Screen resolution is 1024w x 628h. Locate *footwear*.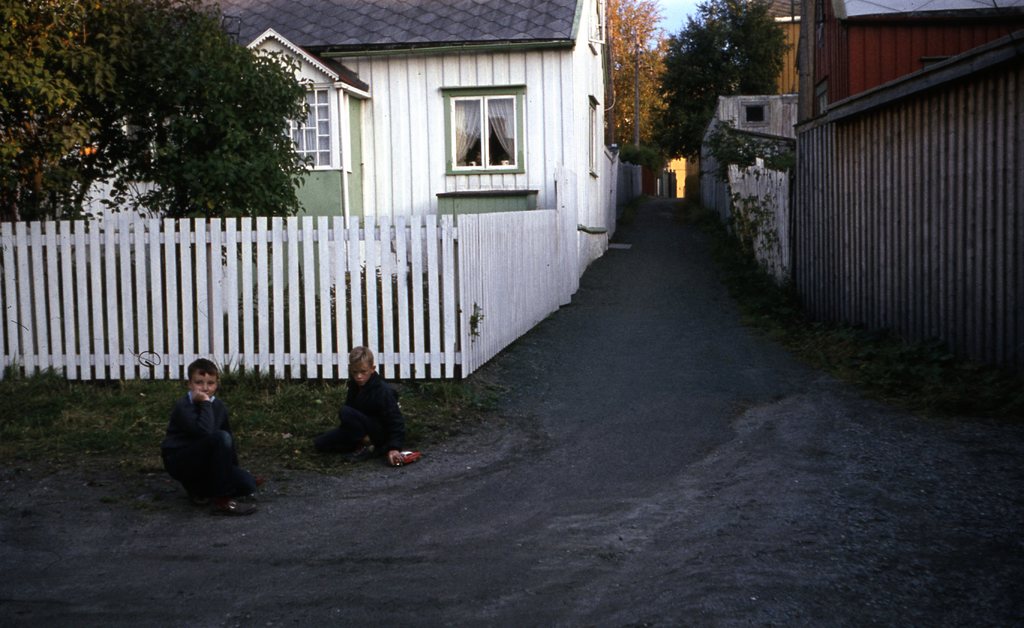
left=387, top=448, right=417, bottom=465.
